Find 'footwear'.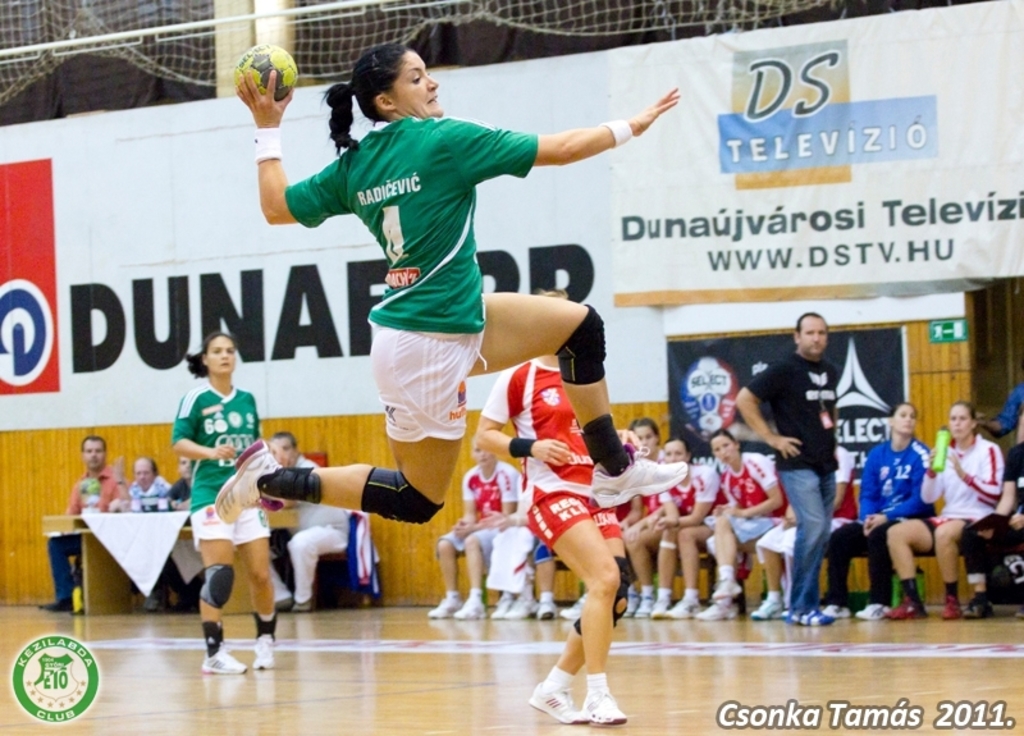
(left=626, top=595, right=634, bottom=611).
